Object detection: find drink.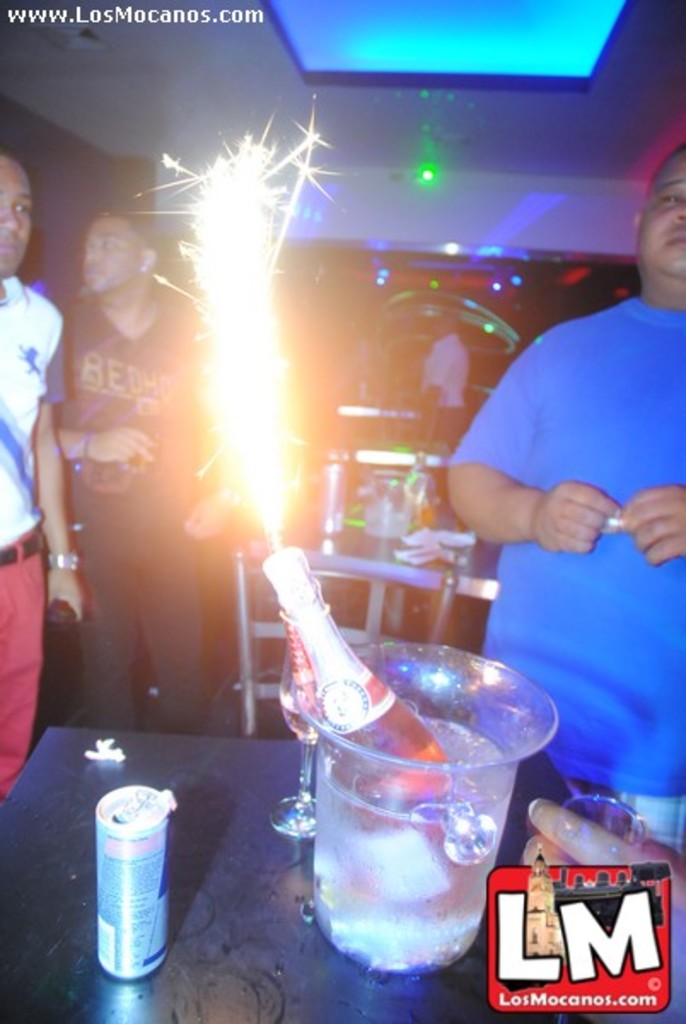
[265, 544, 476, 915].
